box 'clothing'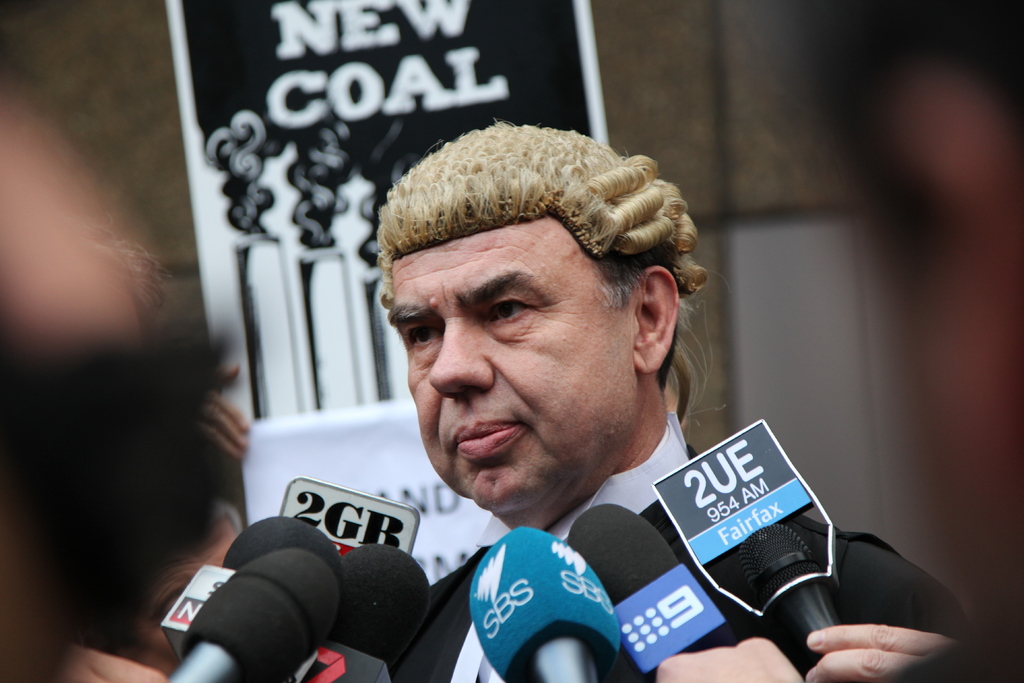
rect(387, 409, 971, 682)
